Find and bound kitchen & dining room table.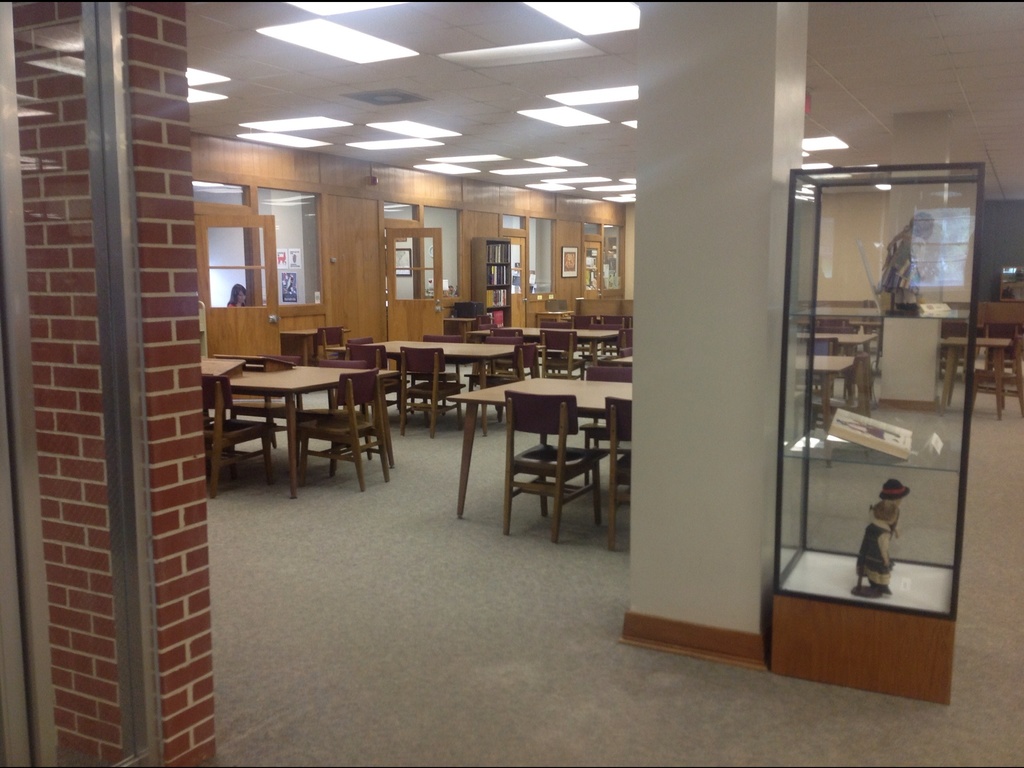
Bound: bbox=(201, 340, 392, 481).
